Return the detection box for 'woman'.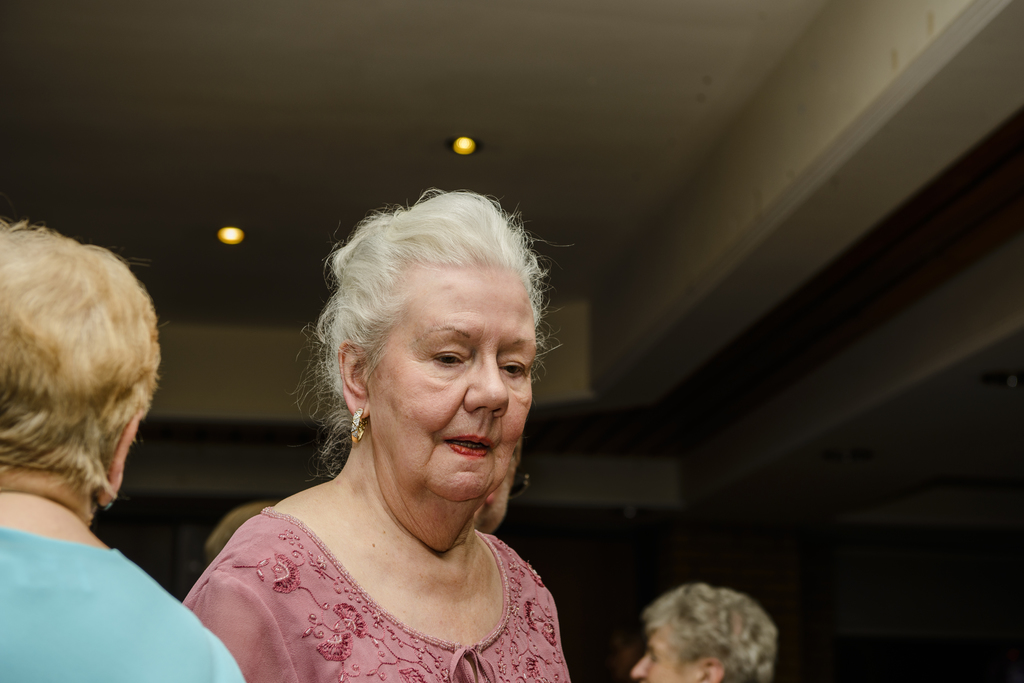
box=[171, 182, 589, 679].
